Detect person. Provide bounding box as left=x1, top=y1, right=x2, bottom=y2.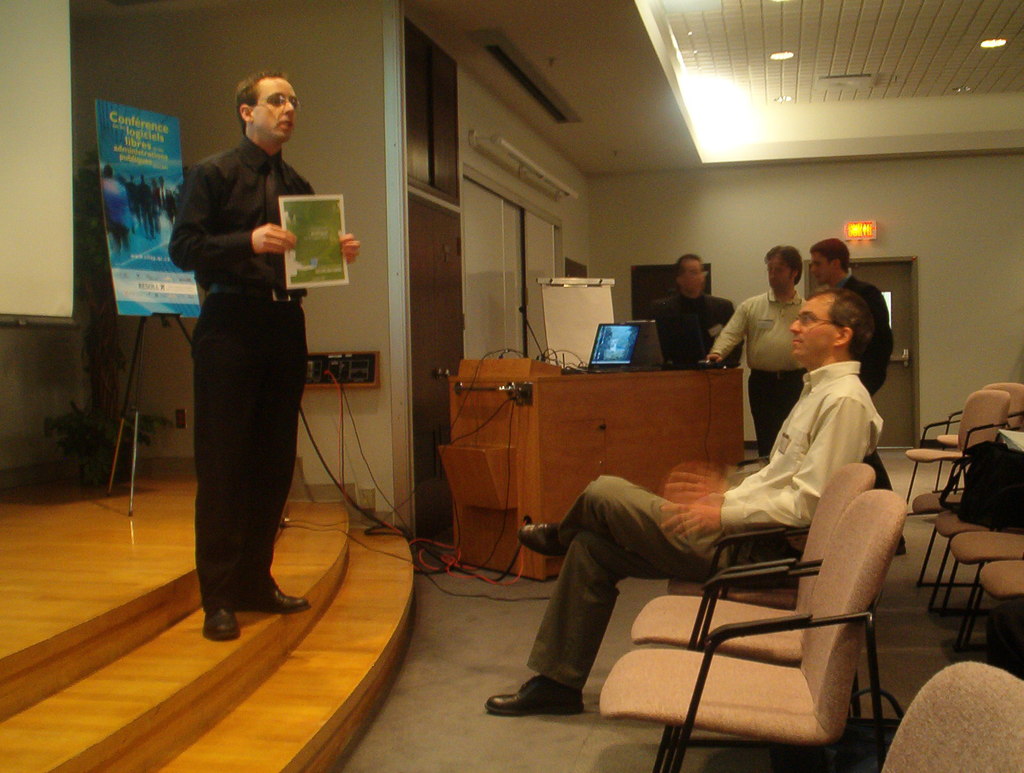
left=650, top=254, right=737, bottom=364.
